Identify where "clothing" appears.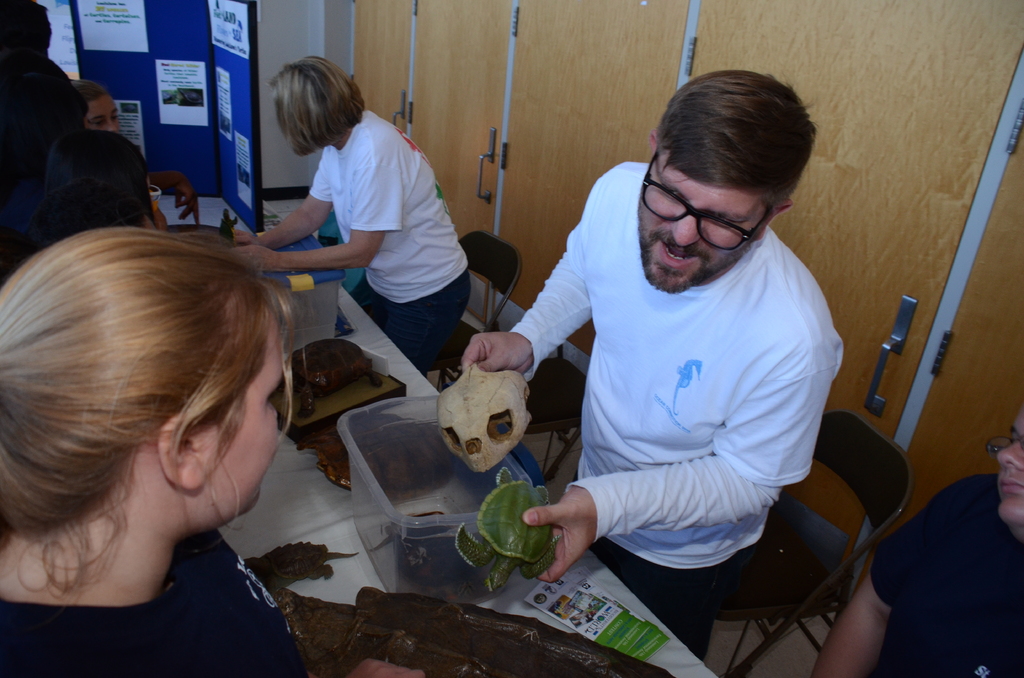
Appears at region(500, 127, 832, 599).
